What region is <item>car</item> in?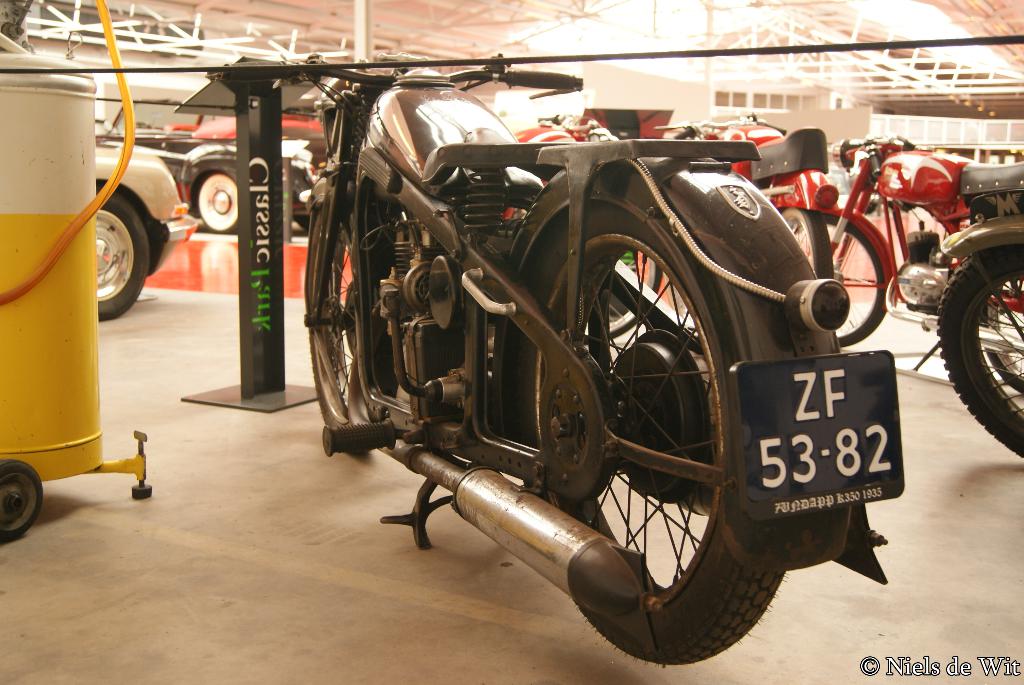
detection(160, 99, 321, 140).
